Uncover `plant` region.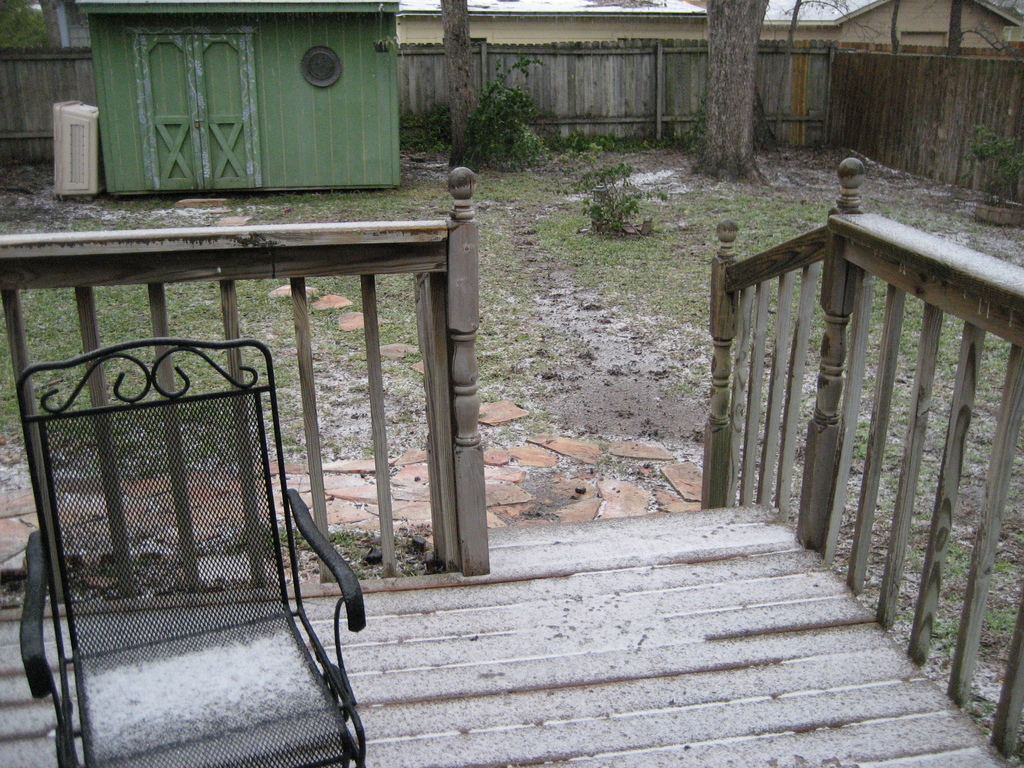
Uncovered: <box>575,148,684,231</box>.
